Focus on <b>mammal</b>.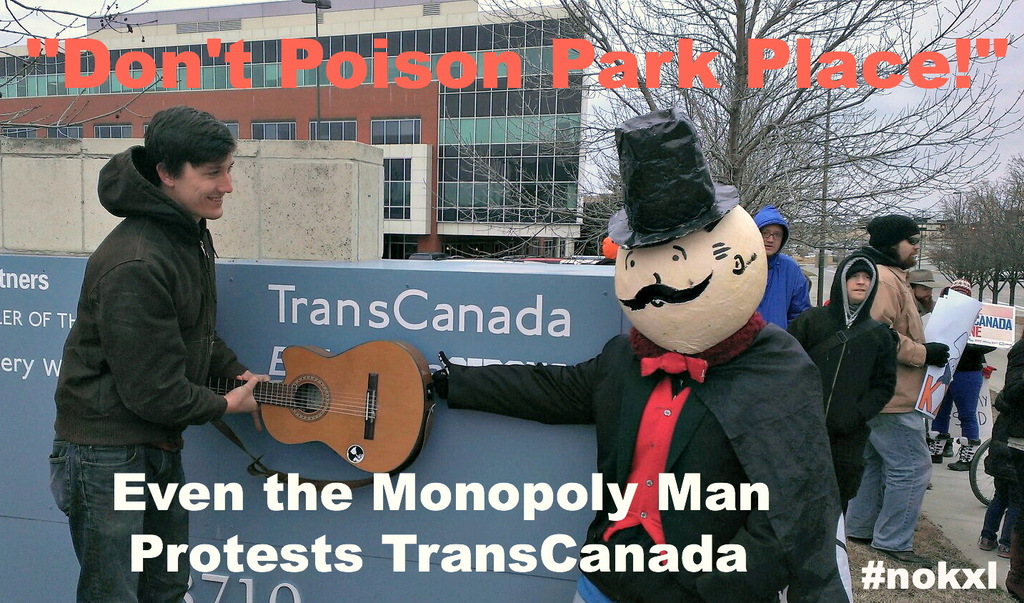
Focused at [49, 104, 272, 599].
